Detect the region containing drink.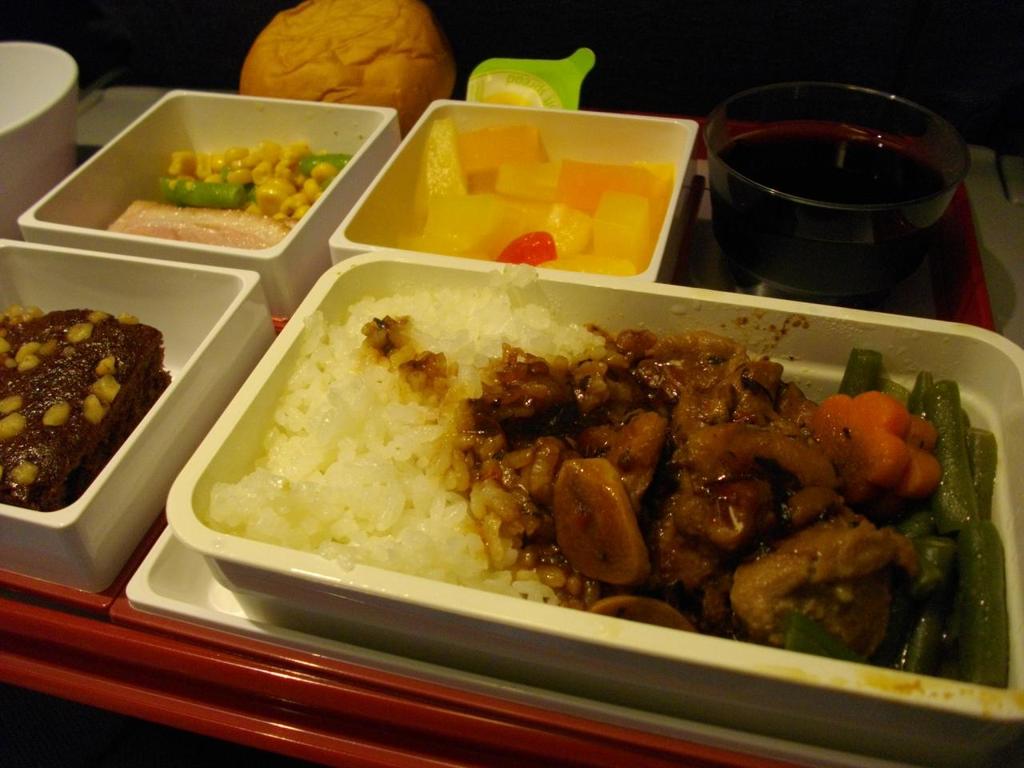
bbox(710, 138, 950, 311).
